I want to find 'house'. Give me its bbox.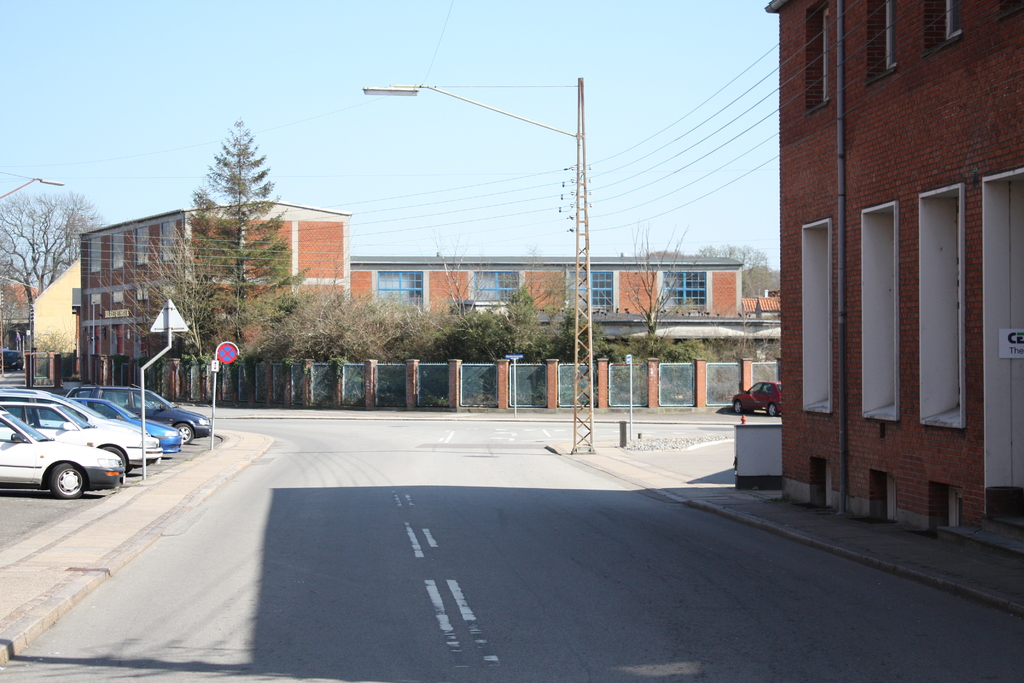
<box>761,0,1023,554</box>.
